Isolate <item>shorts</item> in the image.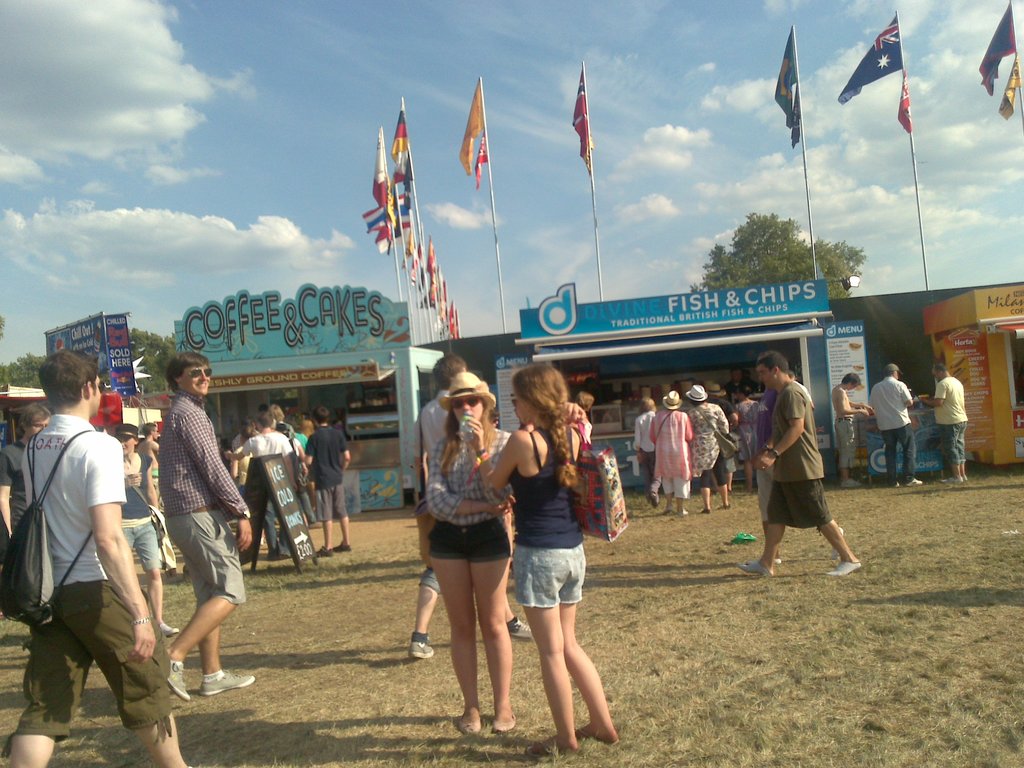
Isolated region: <region>768, 479, 833, 537</region>.
